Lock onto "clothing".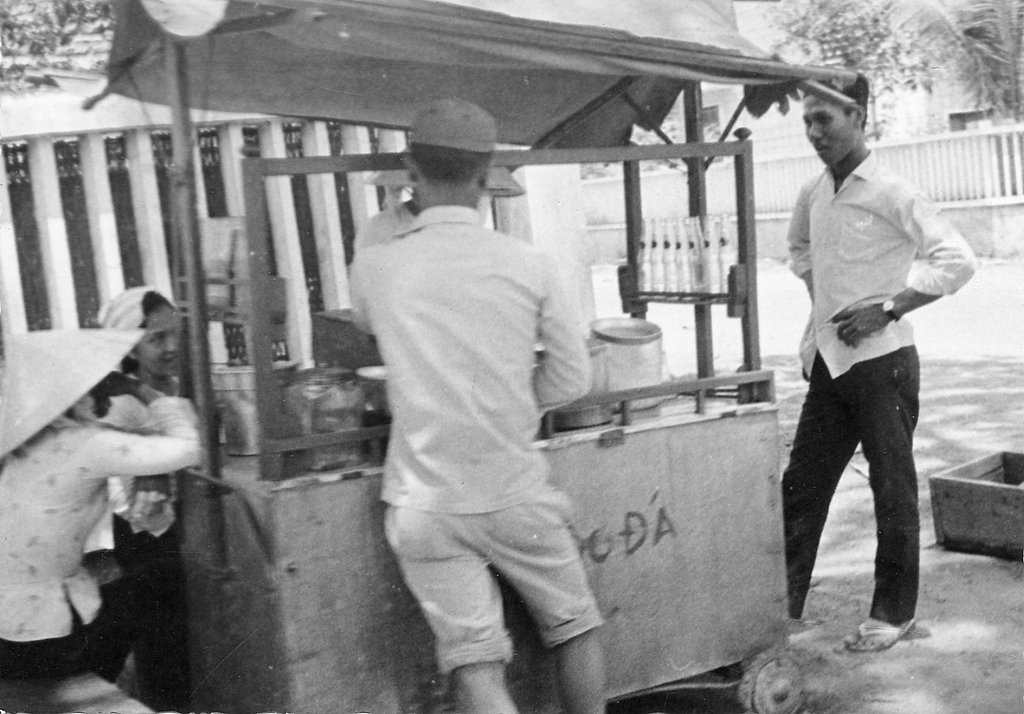
Locked: left=108, top=371, right=188, bottom=713.
